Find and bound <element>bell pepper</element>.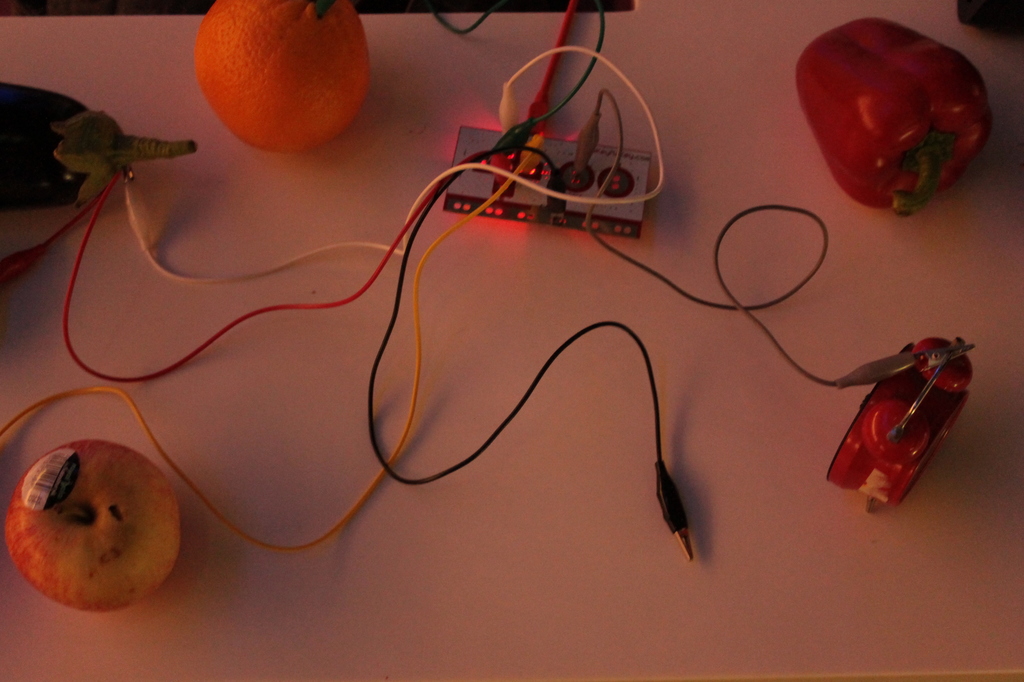
Bound: [left=796, top=15, right=990, bottom=214].
